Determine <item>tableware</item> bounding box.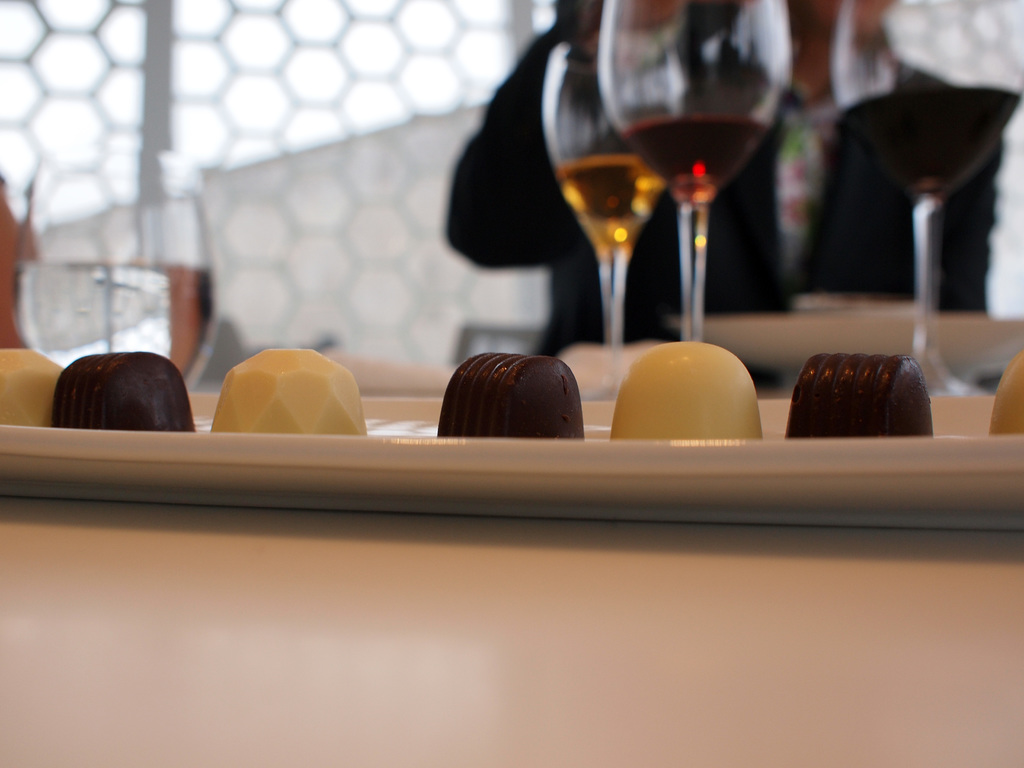
Determined: [x1=12, y1=140, x2=222, y2=390].
